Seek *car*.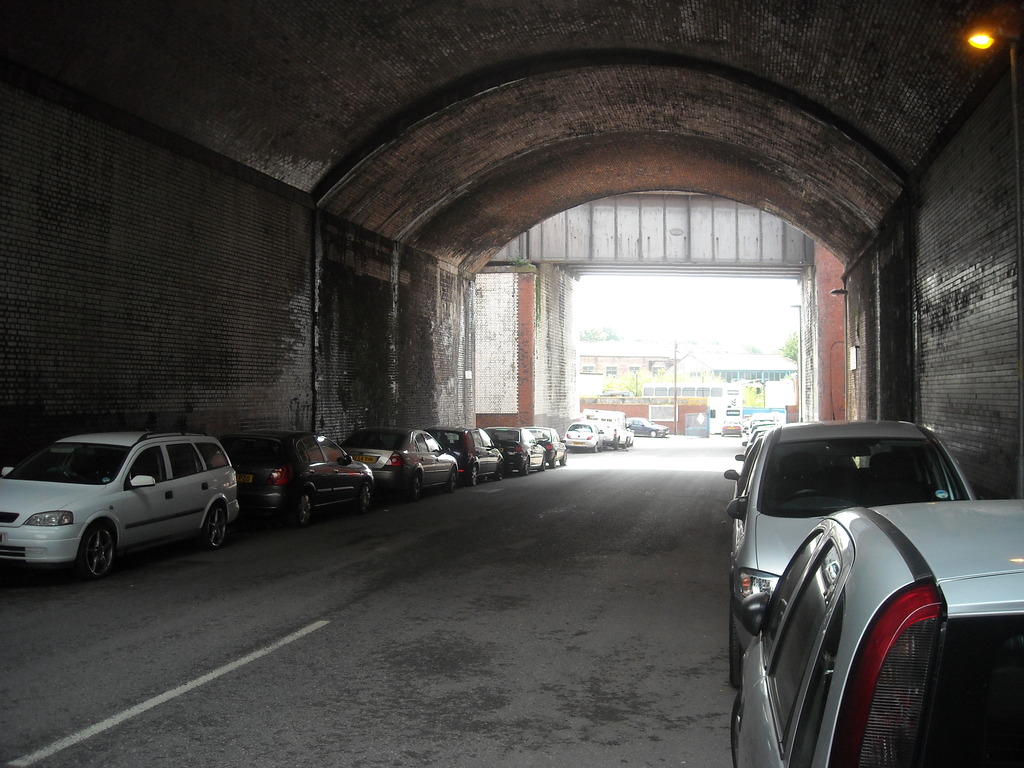
locate(0, 430, 243, 581).
